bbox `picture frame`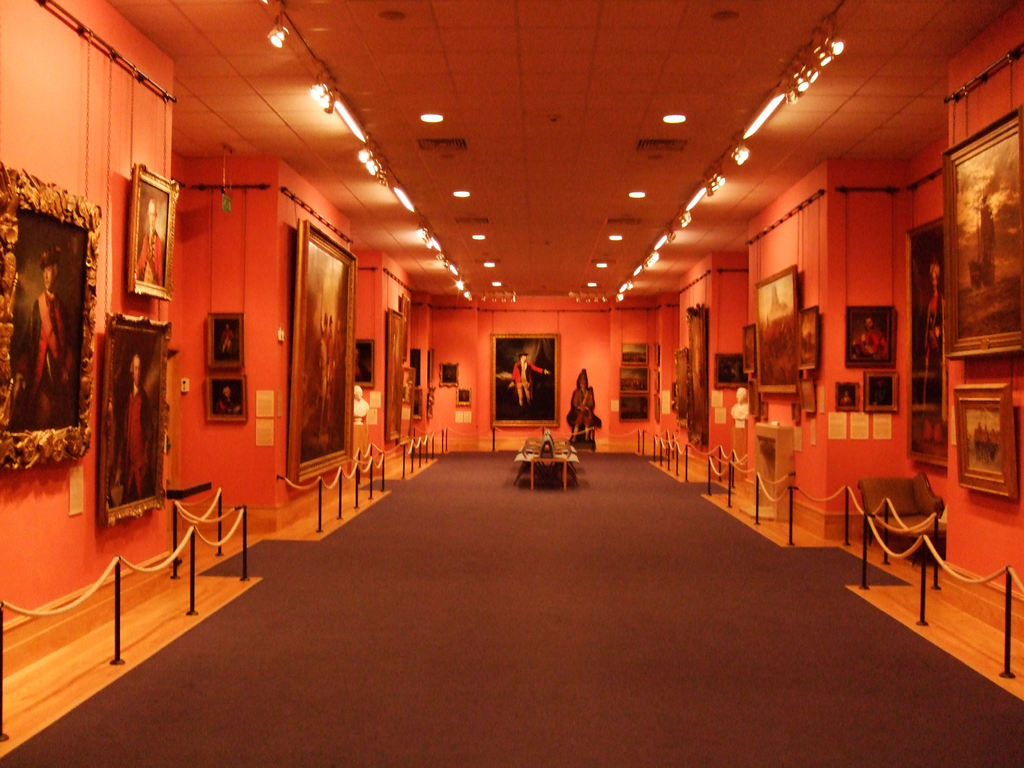
select_region(904, 217, 947, 469)
